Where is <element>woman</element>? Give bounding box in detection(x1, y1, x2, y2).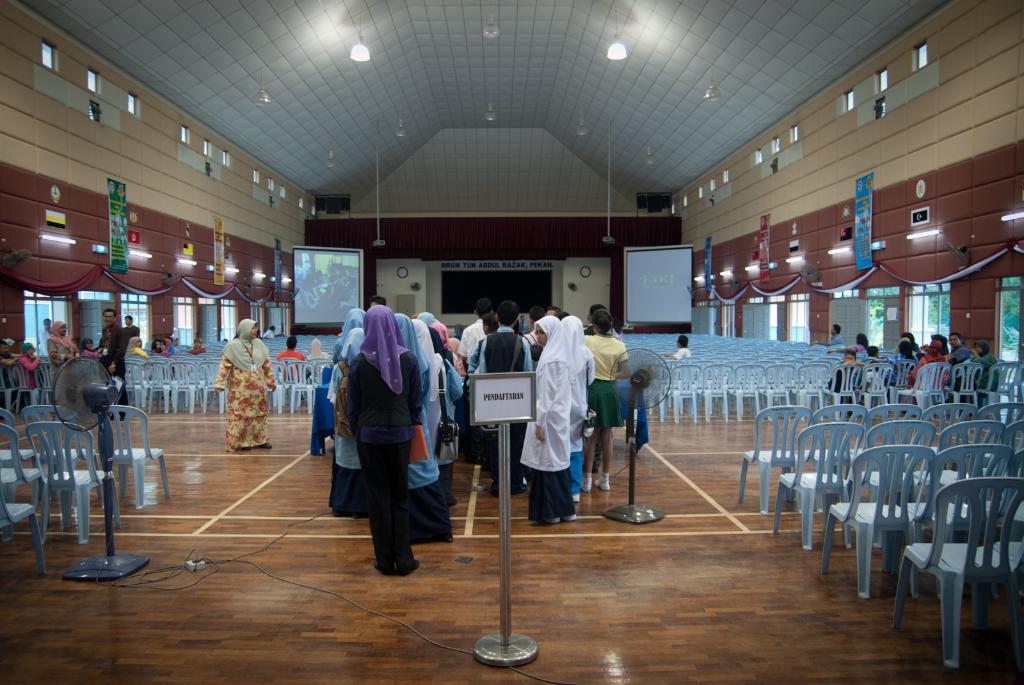
detection(584, 310, 630, 493).
